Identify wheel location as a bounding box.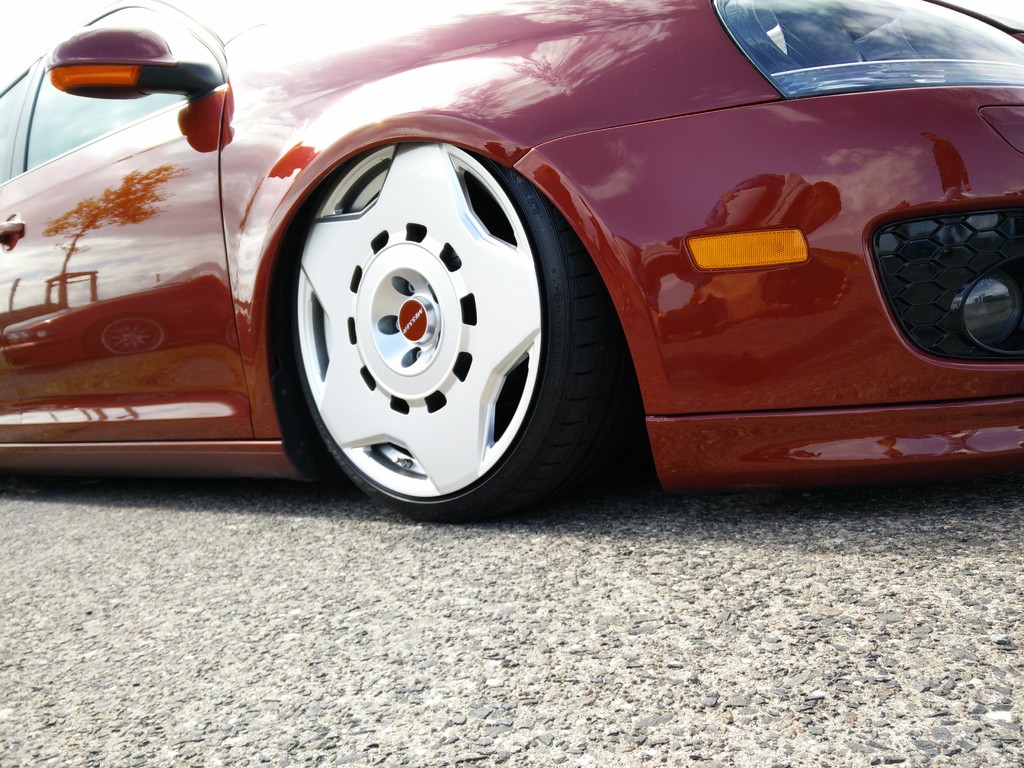
284:141:603:517.
